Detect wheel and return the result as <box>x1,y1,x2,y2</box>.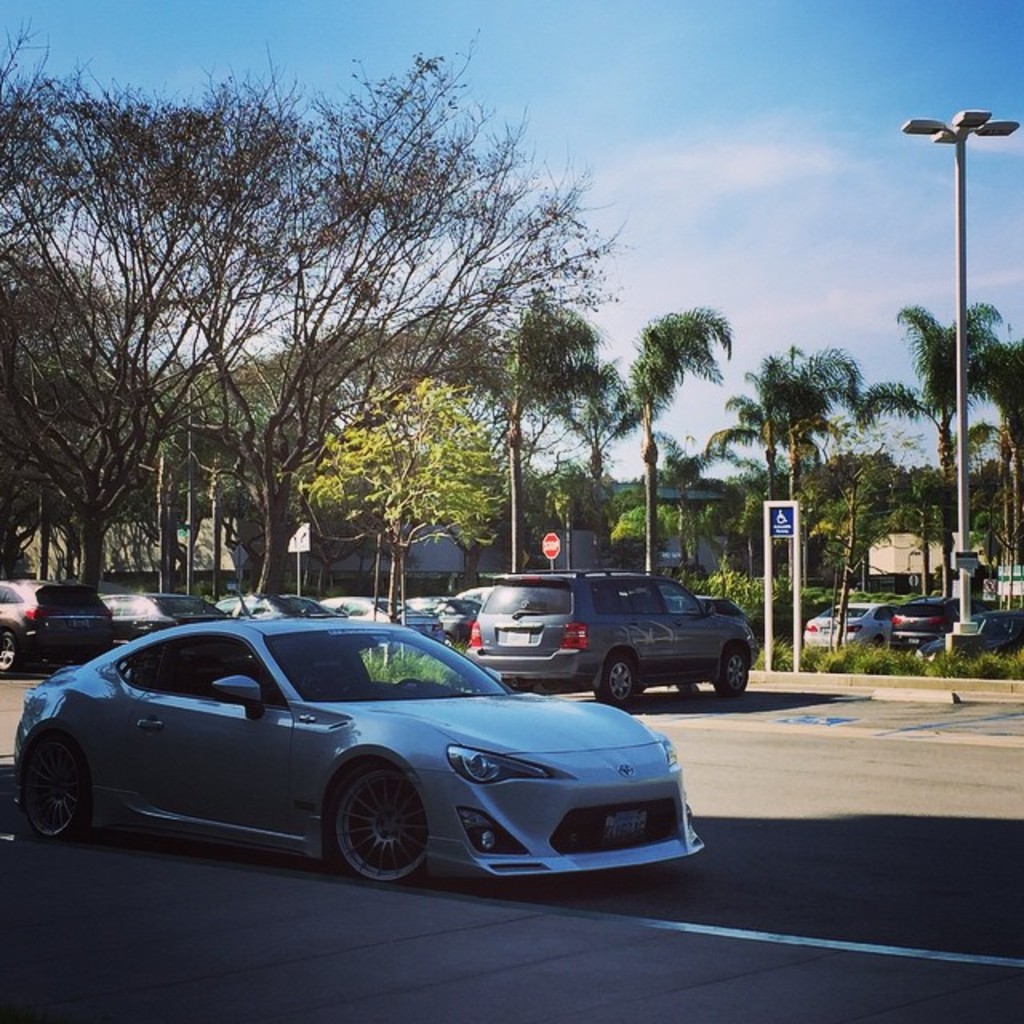
<box>0,626,21,680</box>.
